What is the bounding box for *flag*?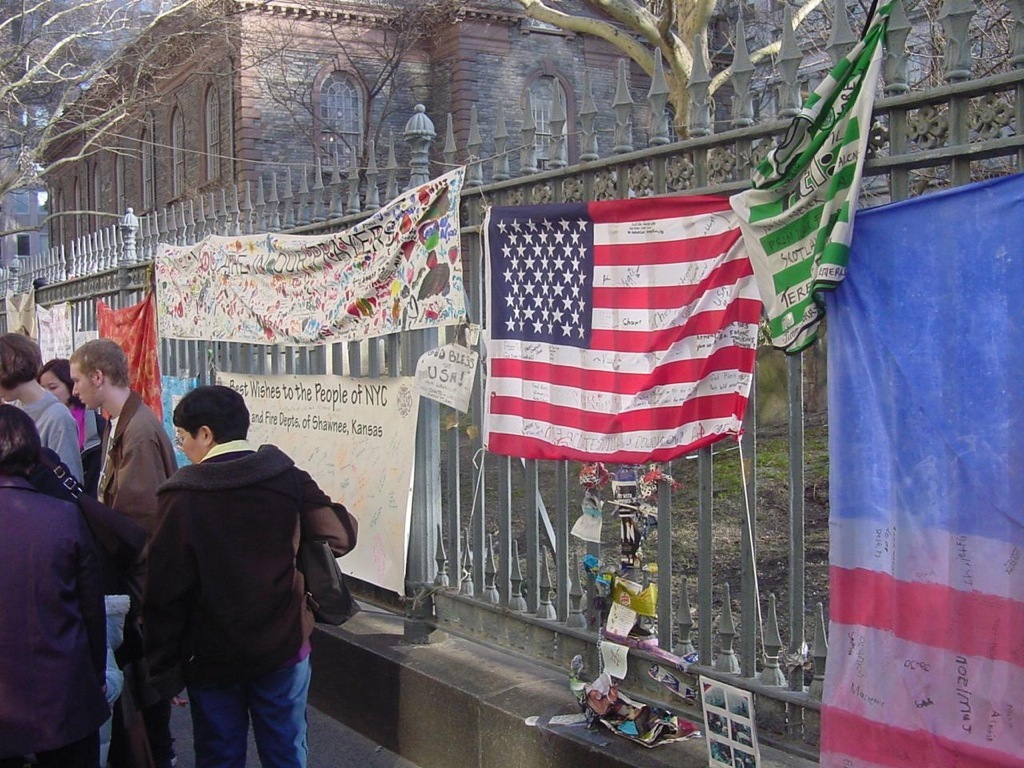
[455,200,743,492].
